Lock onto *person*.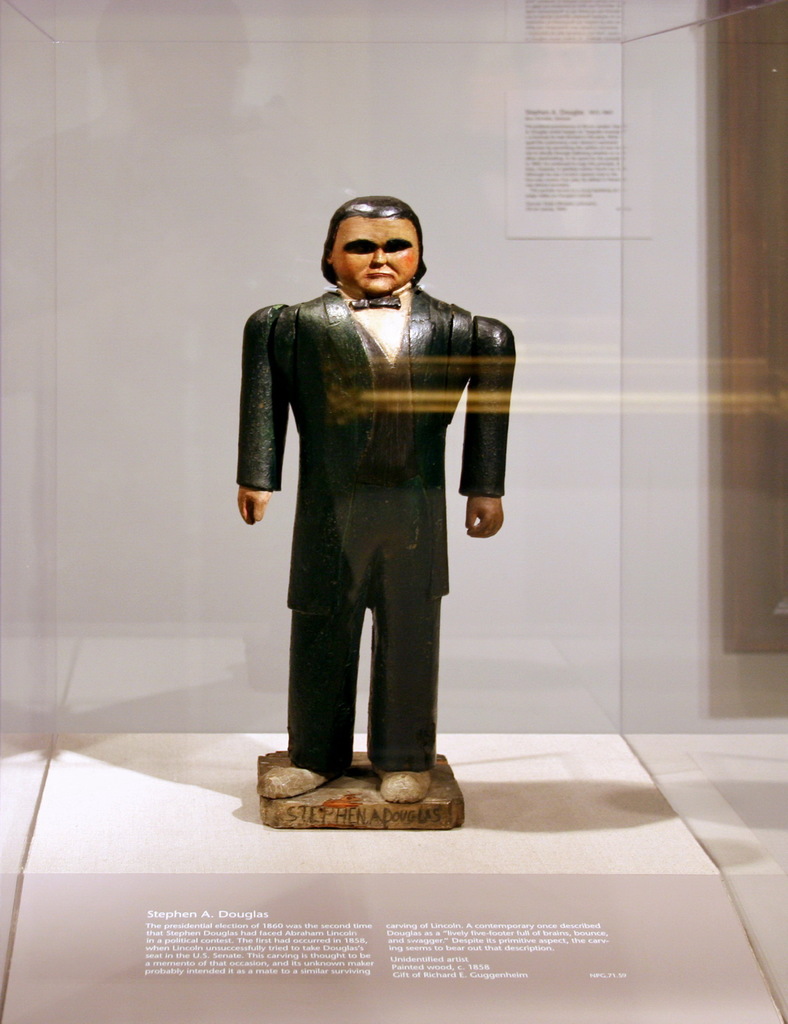
Locked: (246,167,492,801).
